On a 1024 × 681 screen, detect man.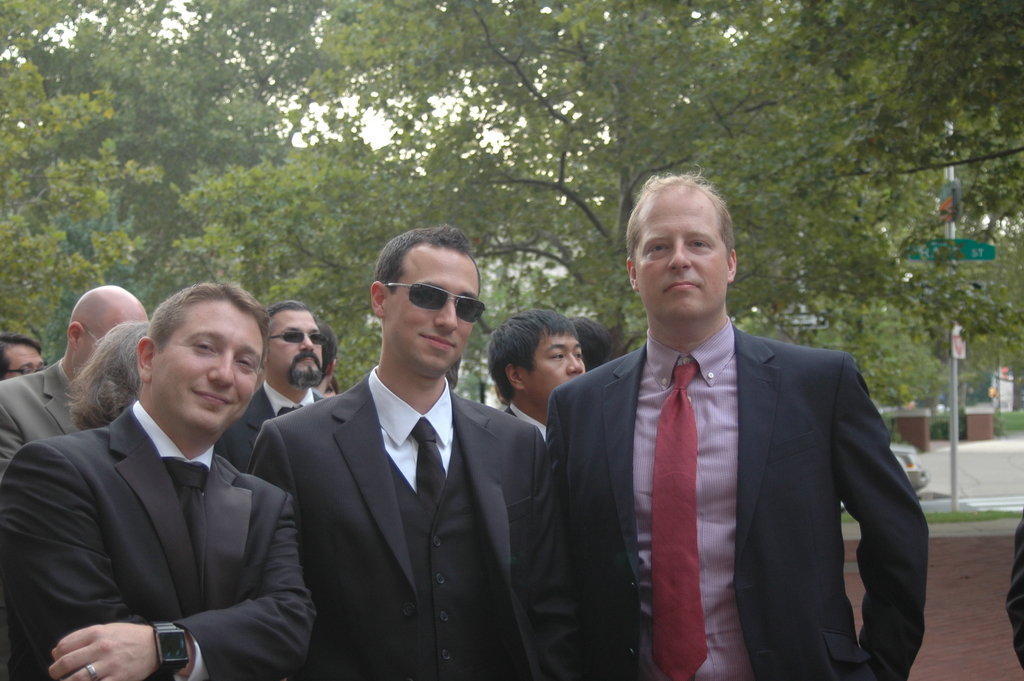
0,281,317,680.
